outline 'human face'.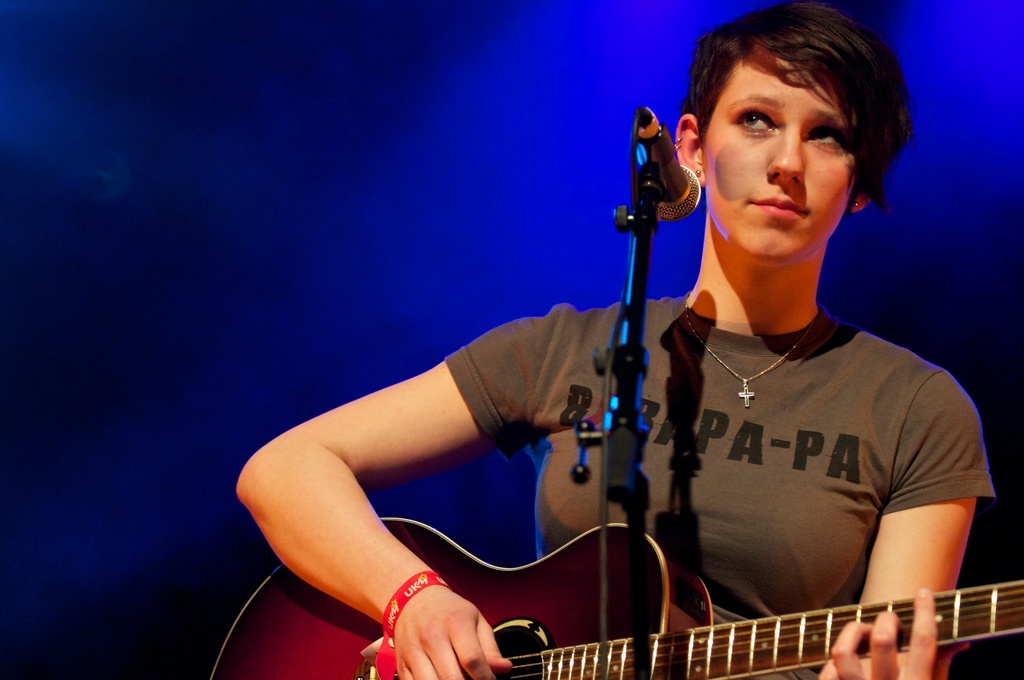
Outline: 703:45:861:265.
